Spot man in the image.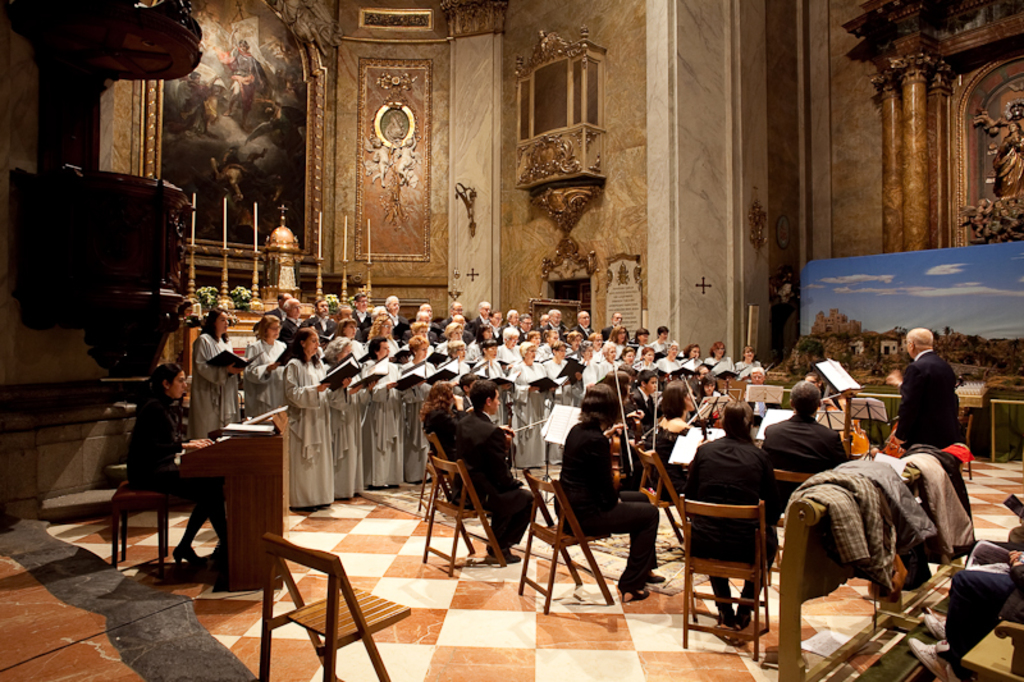
man found at left=351, top=285, right=379, bottom=337.
